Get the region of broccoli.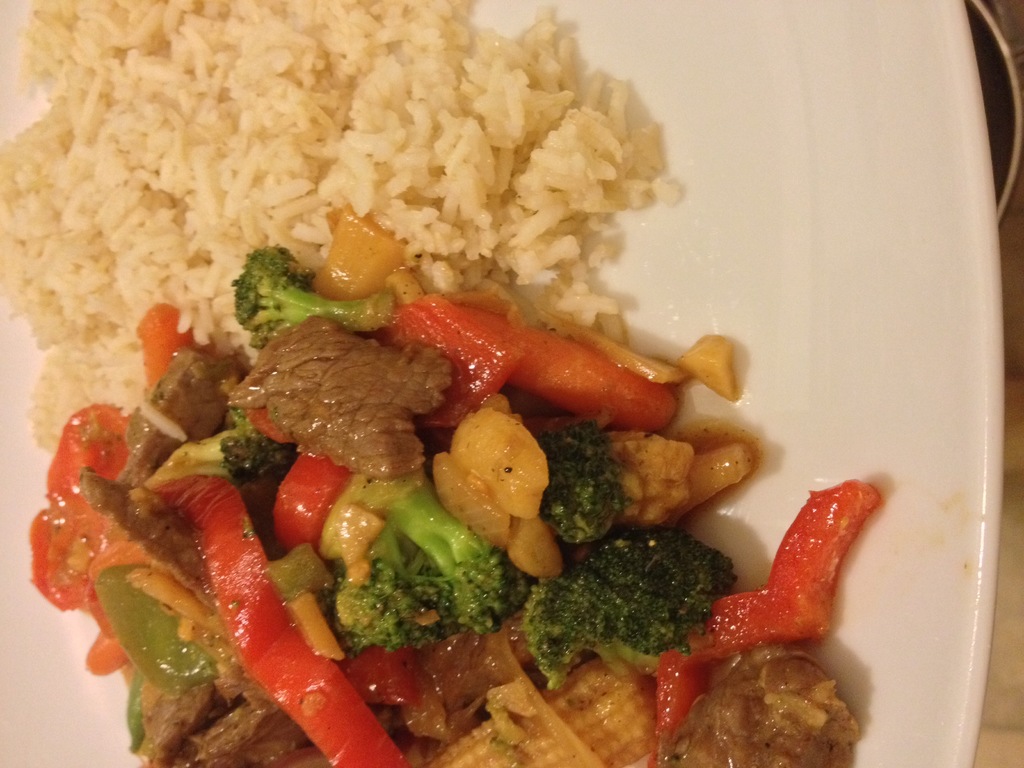
crop(536, 415, 627, 542).
